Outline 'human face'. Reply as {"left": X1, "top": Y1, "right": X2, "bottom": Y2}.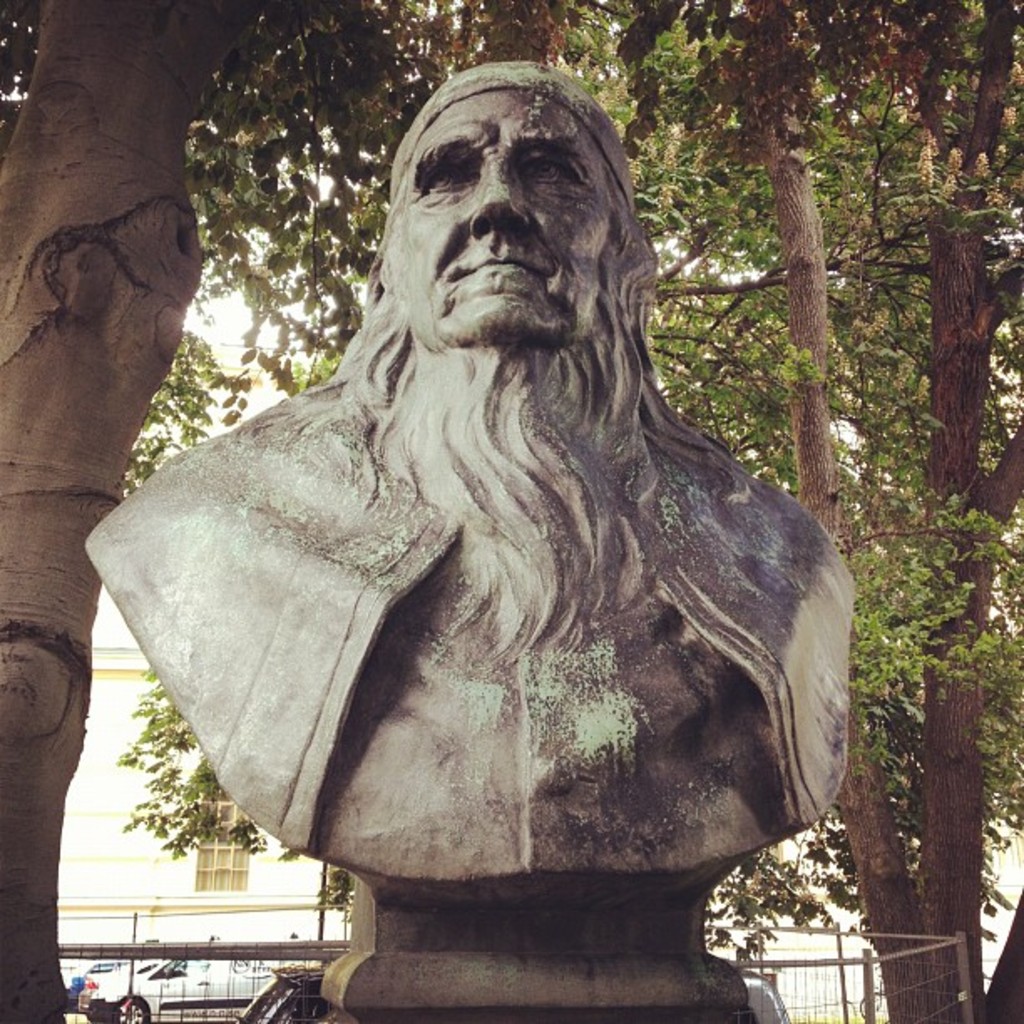
{"left": 383, "top": 87, "right": 616, "bottom": 331}.
